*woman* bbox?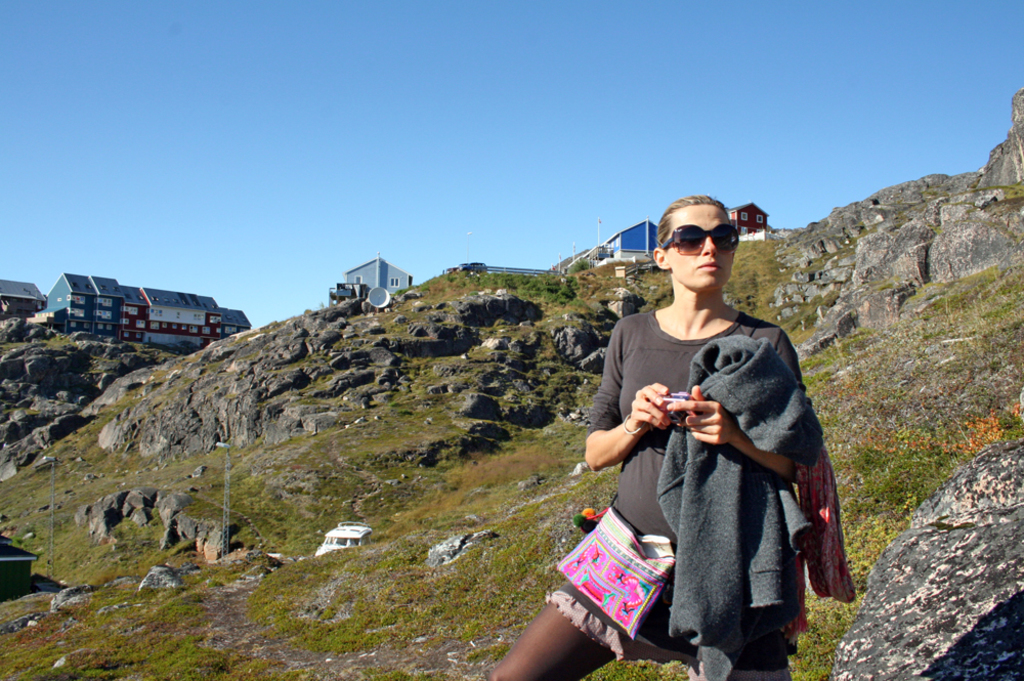
crop(575, 194, 823, 667)
